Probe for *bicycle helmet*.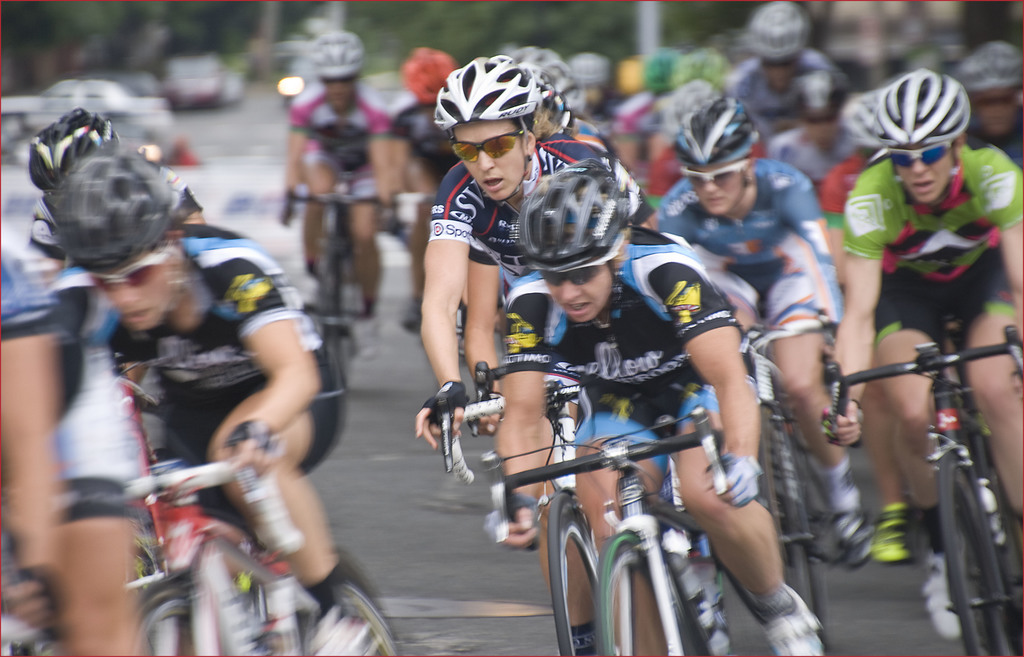
Probe result: pyautogui.locateOnScreen(960, 31, 1023, 91).
